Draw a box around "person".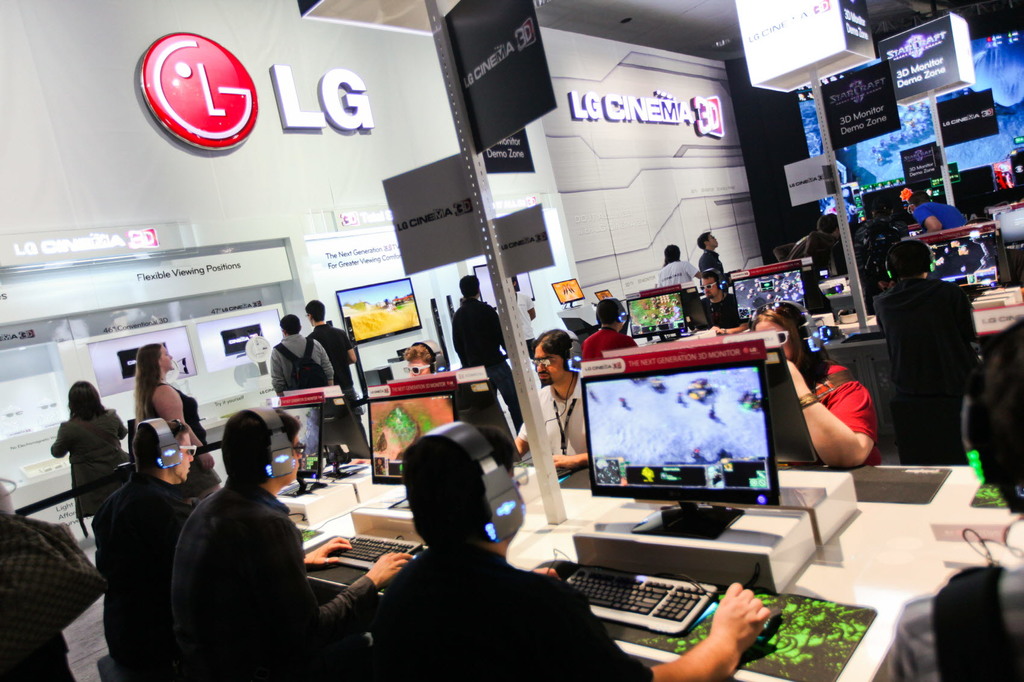
crop(887, 194, 970, 251).
